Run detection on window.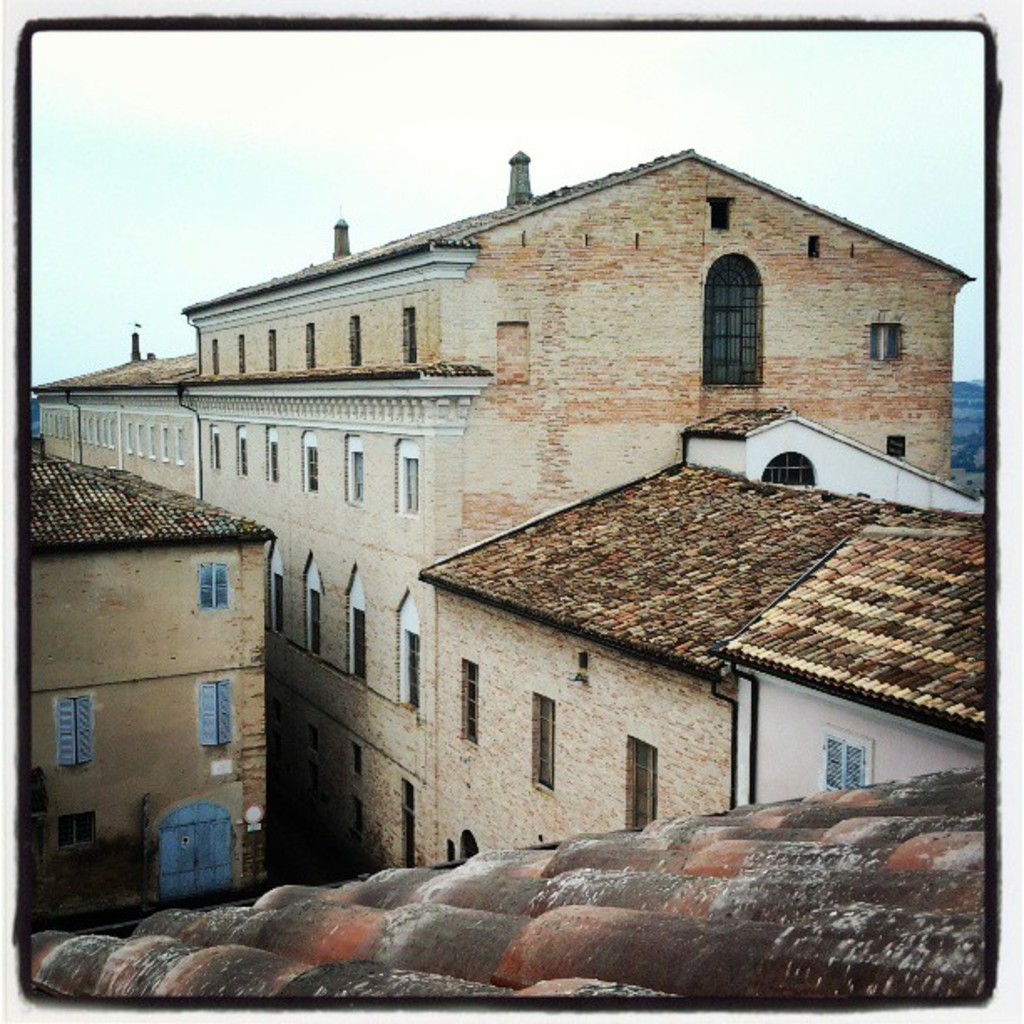
Result: [311, 315, 323, 370].
